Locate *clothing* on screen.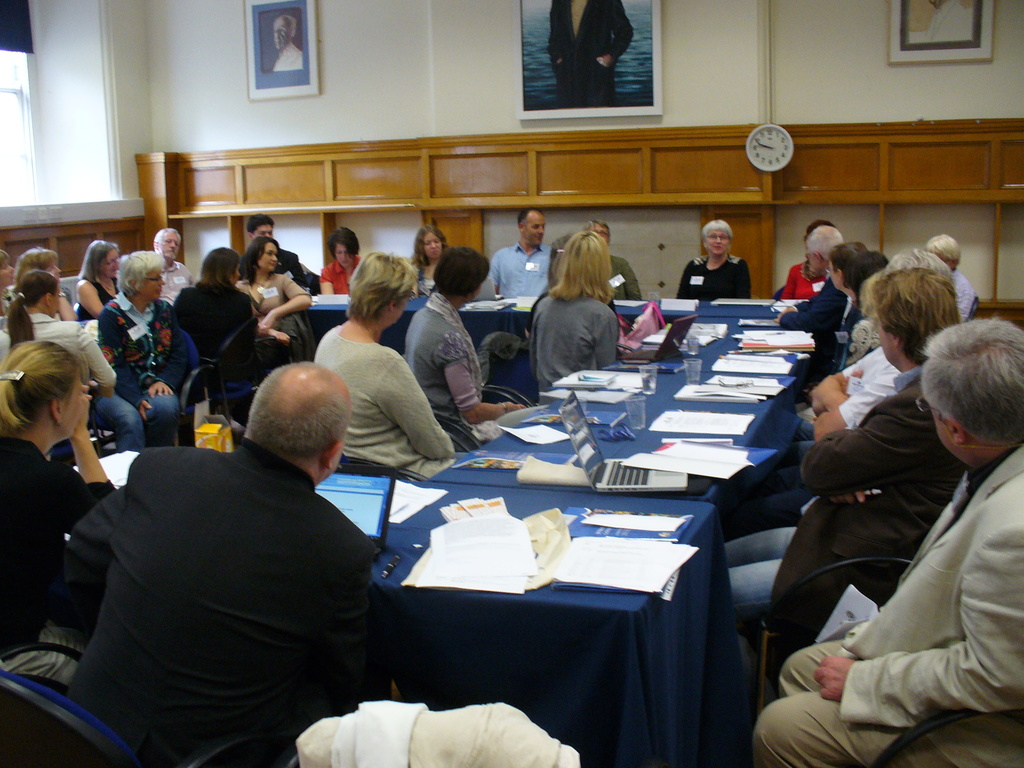
On screen at (909, 0, 975, 42).
